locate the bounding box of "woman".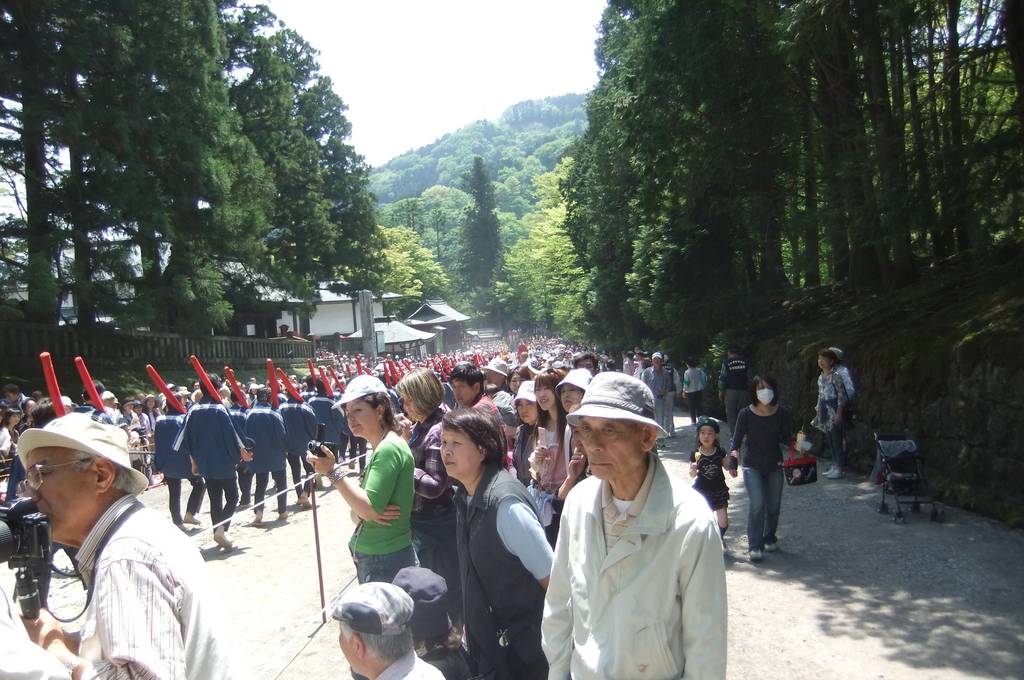
Bounding box: (x1=518, y1=363, x2=564, y2=543).
